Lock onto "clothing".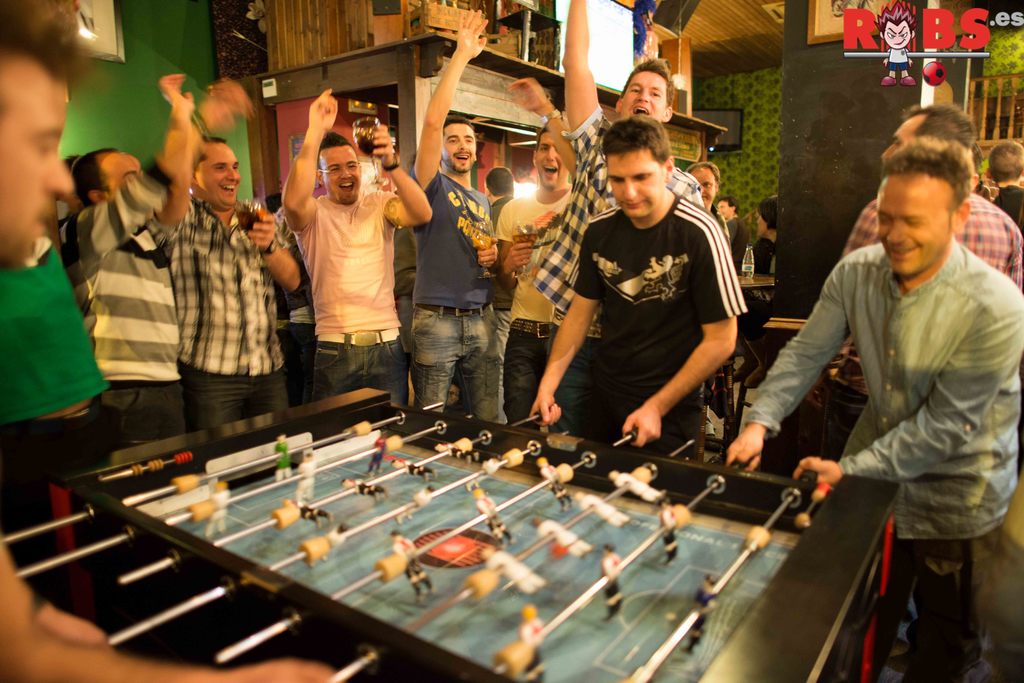
Locked: <box>412,155,498,436</box>.
